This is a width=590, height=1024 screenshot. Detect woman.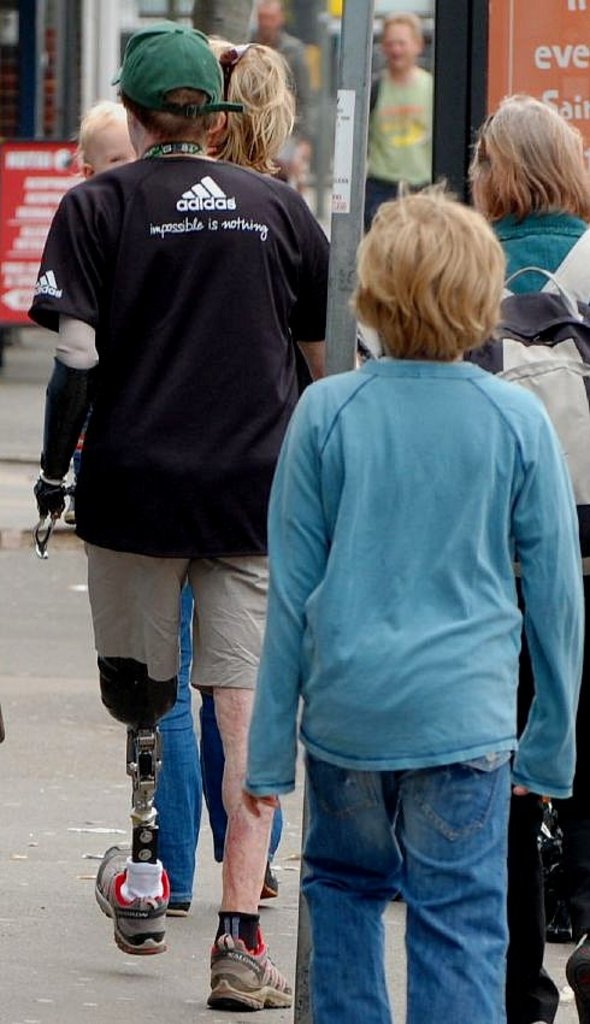
bbox=(155, 35, 295, 916).
